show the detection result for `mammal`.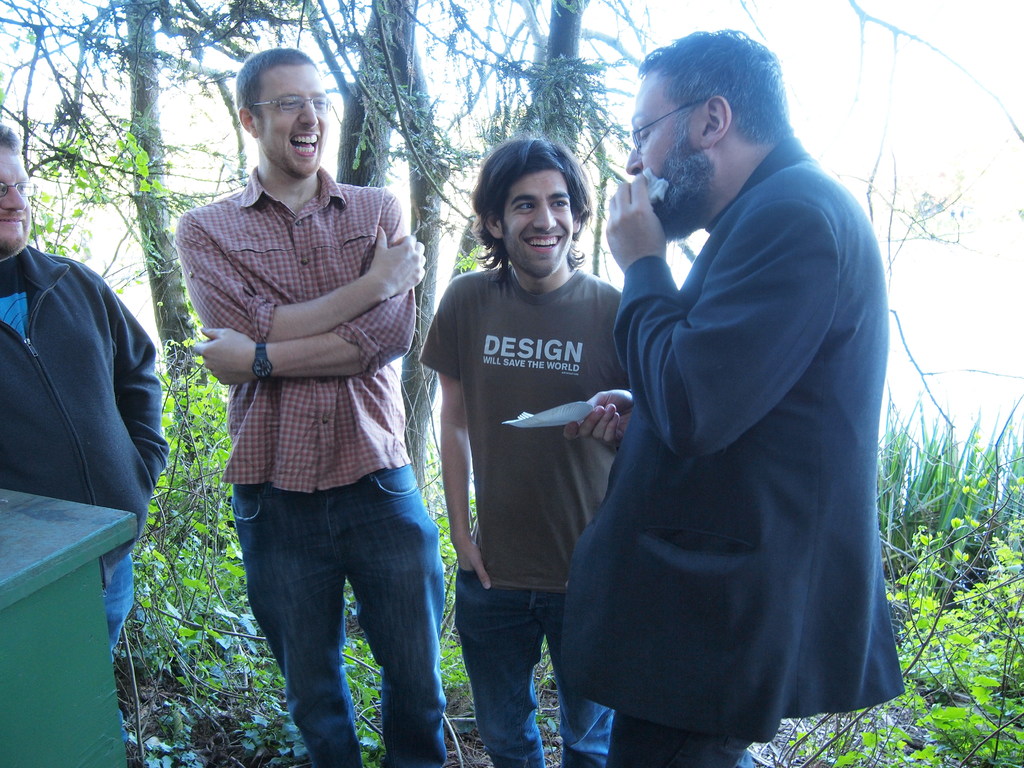
select_region(420, 135, 636, 767).
